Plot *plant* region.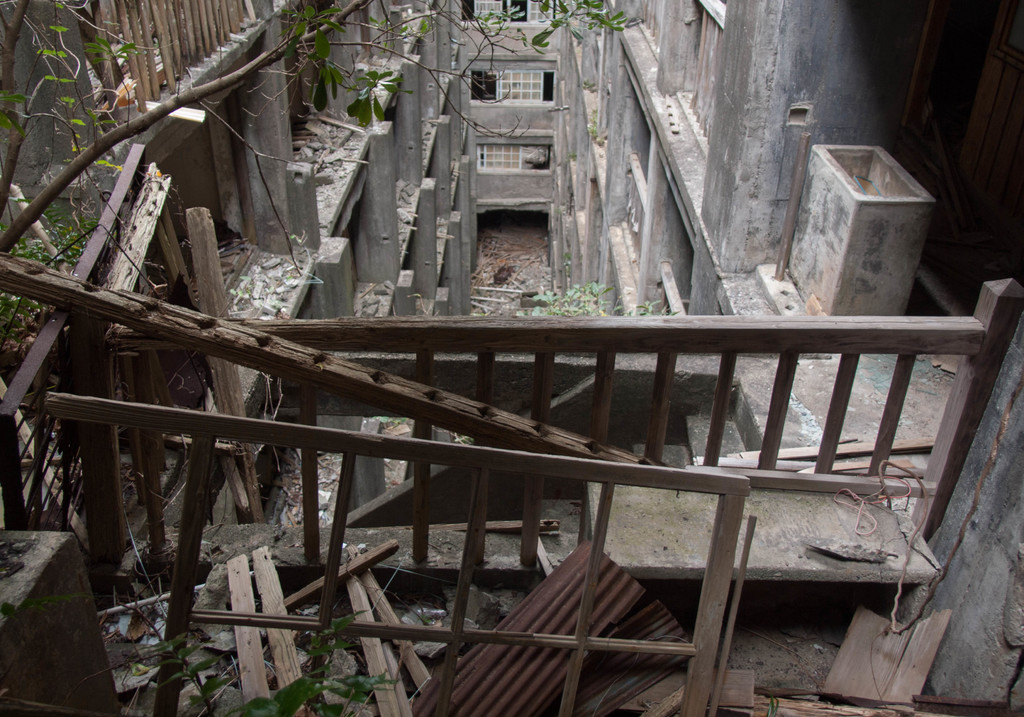
Plotted at x1=581, y1=104, x2=602, y2=141.
